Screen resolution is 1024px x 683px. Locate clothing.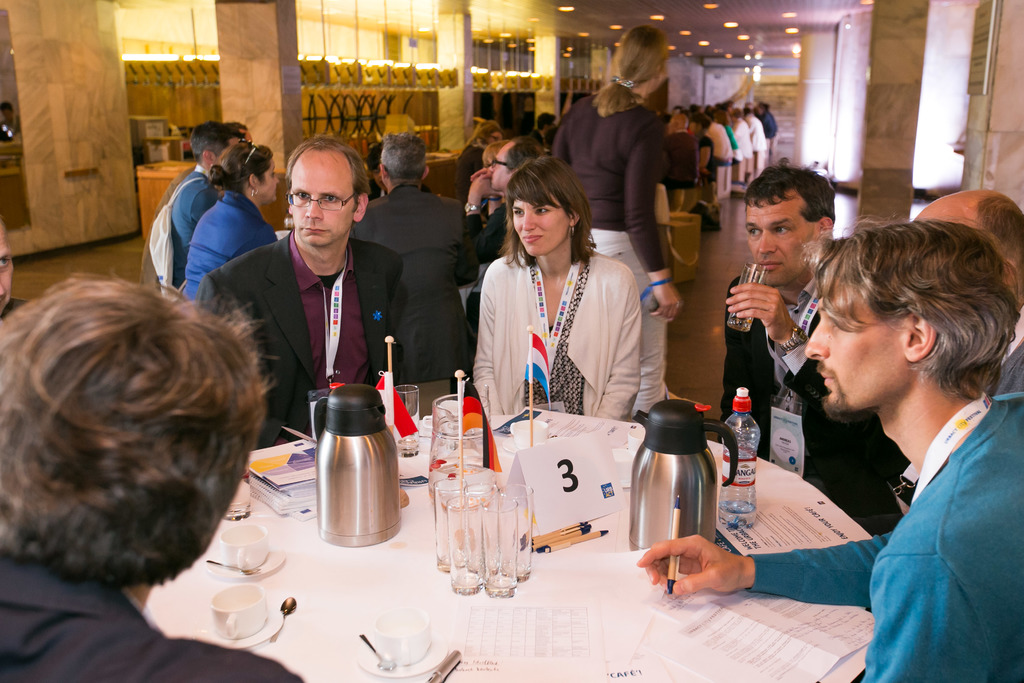
[left=184, top=189, right=277, bottom=310].
